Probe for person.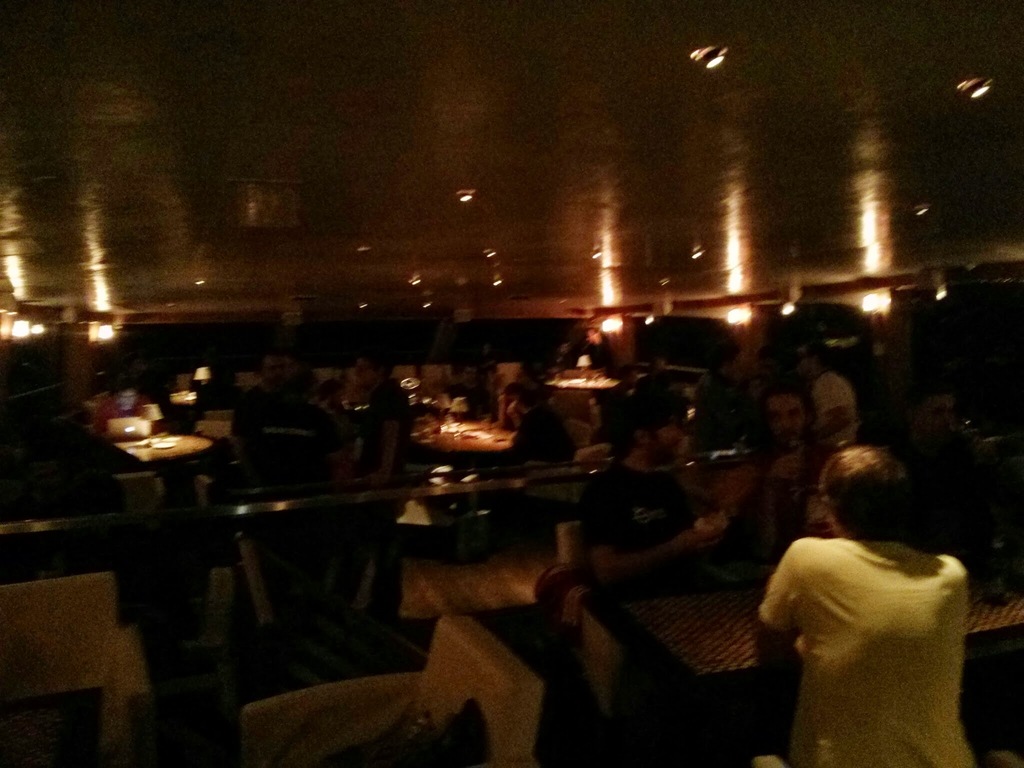
Probe result: select_region(755, 446, 976, 767).
